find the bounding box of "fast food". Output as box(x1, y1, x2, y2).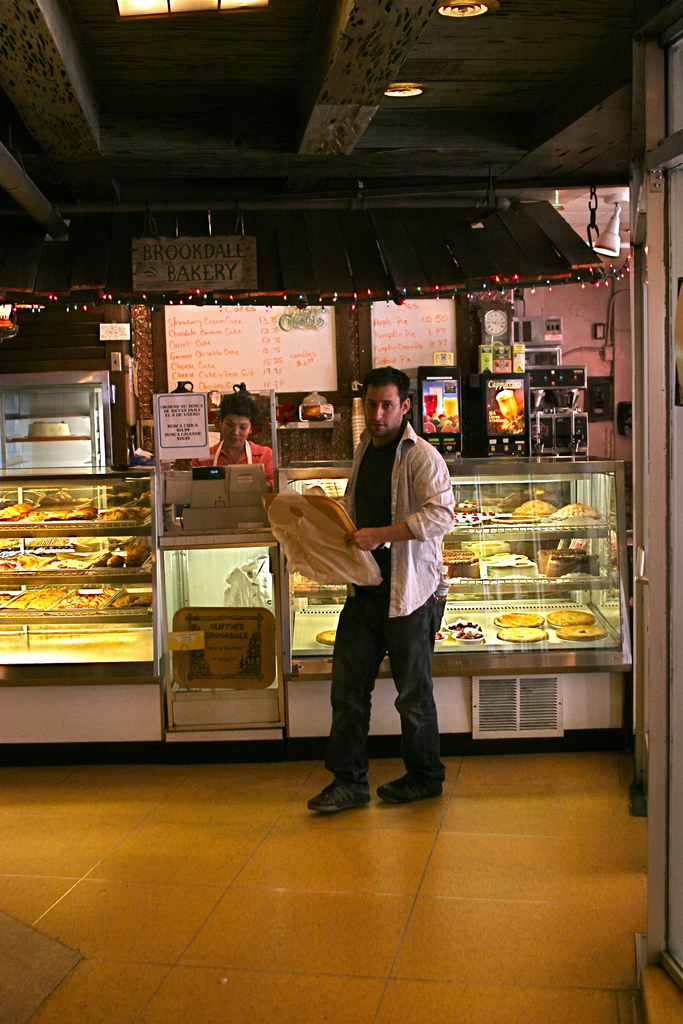
box(2, 540, 156, 566).
